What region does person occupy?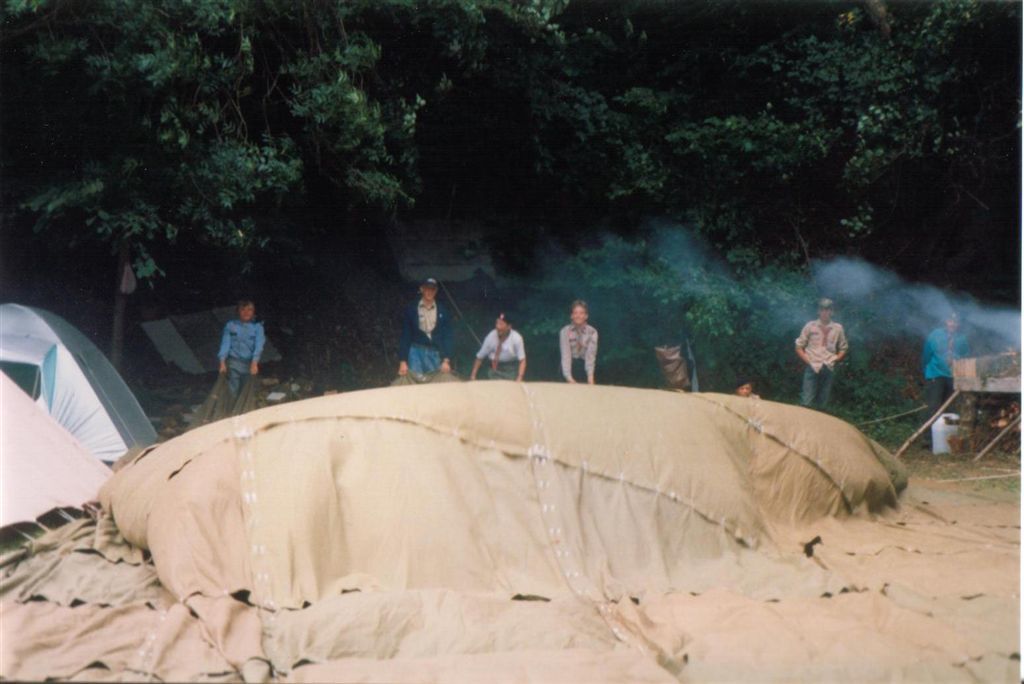
473,309,528,381.
